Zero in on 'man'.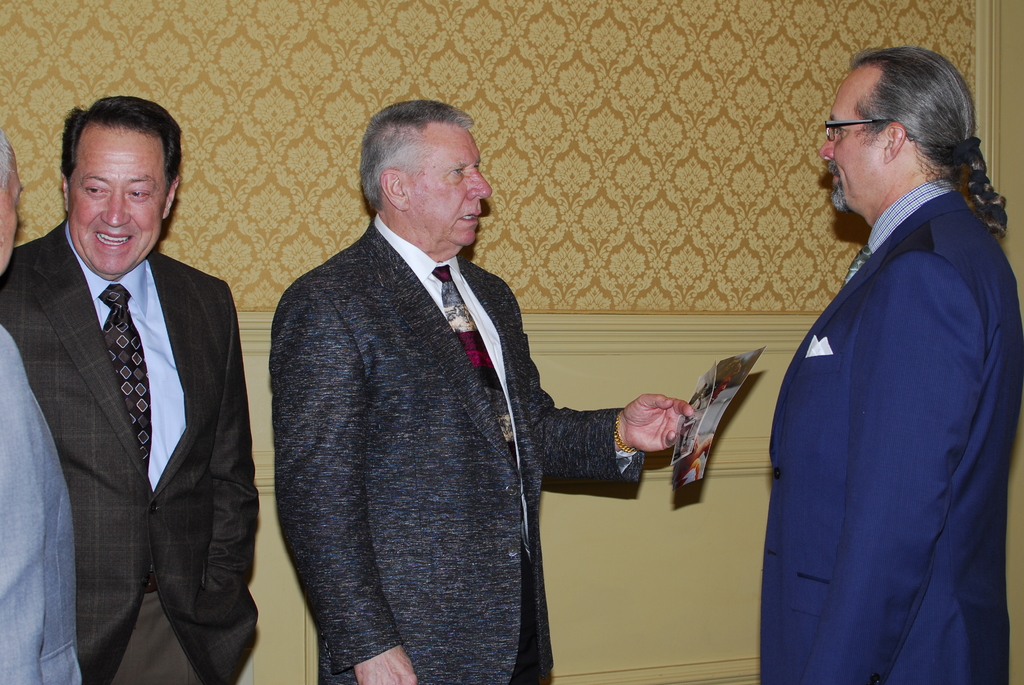
Zeroed in: [269, 99, 695, 684].
